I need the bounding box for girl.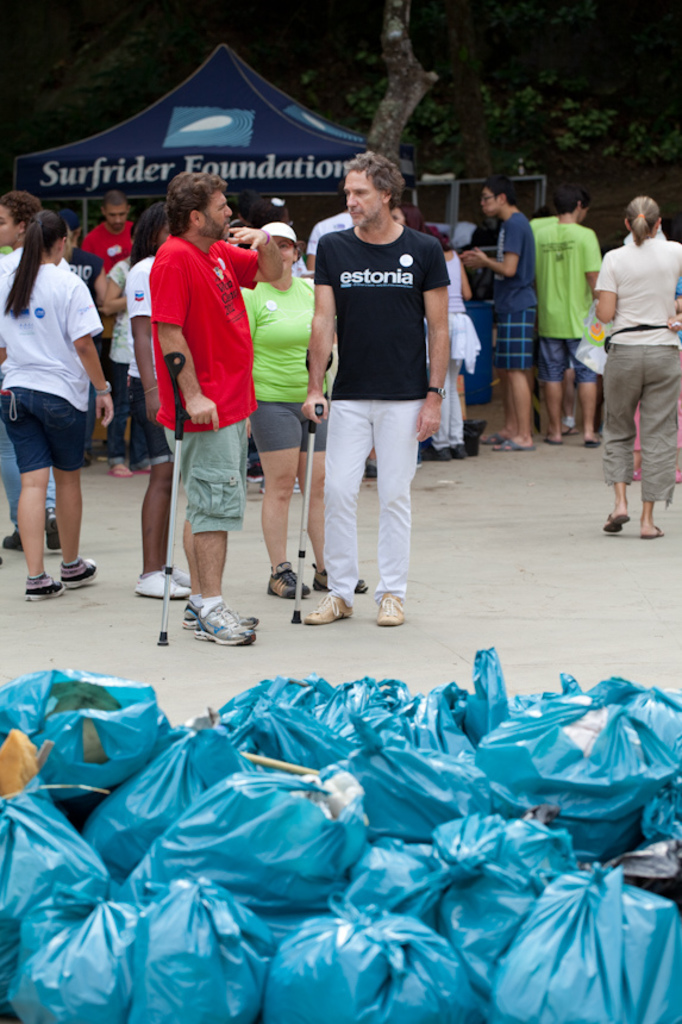
Here it is: rect(0, 210, 111, 599).
